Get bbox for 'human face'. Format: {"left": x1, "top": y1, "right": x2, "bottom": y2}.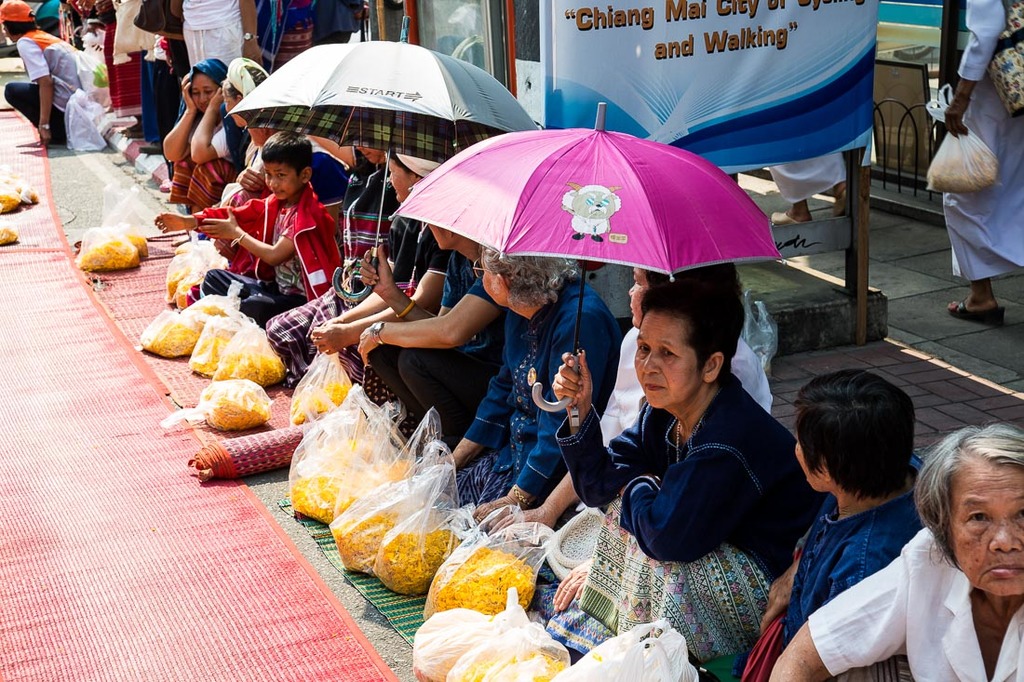
{"left": 633, "top": 315, "right": 705, "bottom": 408}.
